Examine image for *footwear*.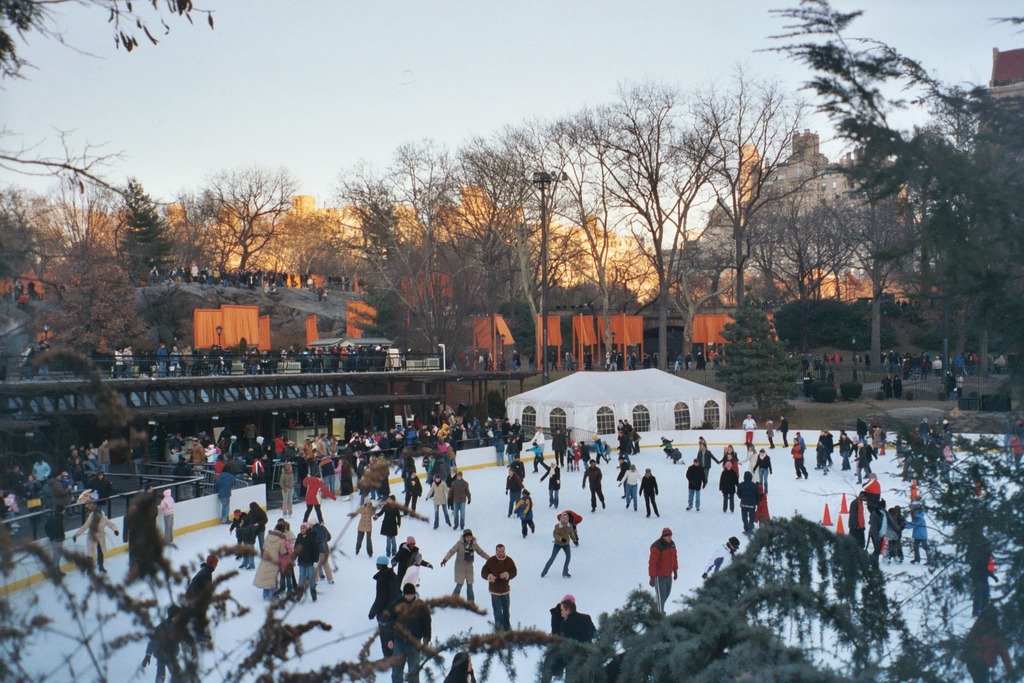
Examination result: [left=432, top=523, right=440, bottom=528].
